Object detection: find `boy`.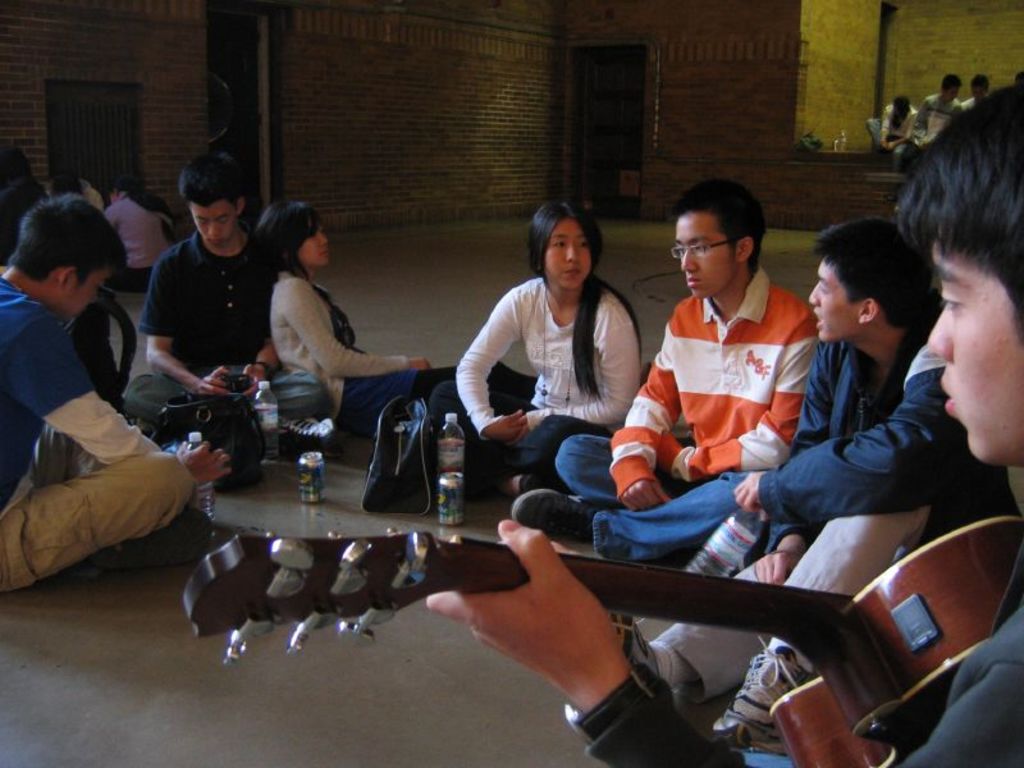
x1=425, y1=82, x2=1023, y2=767.
